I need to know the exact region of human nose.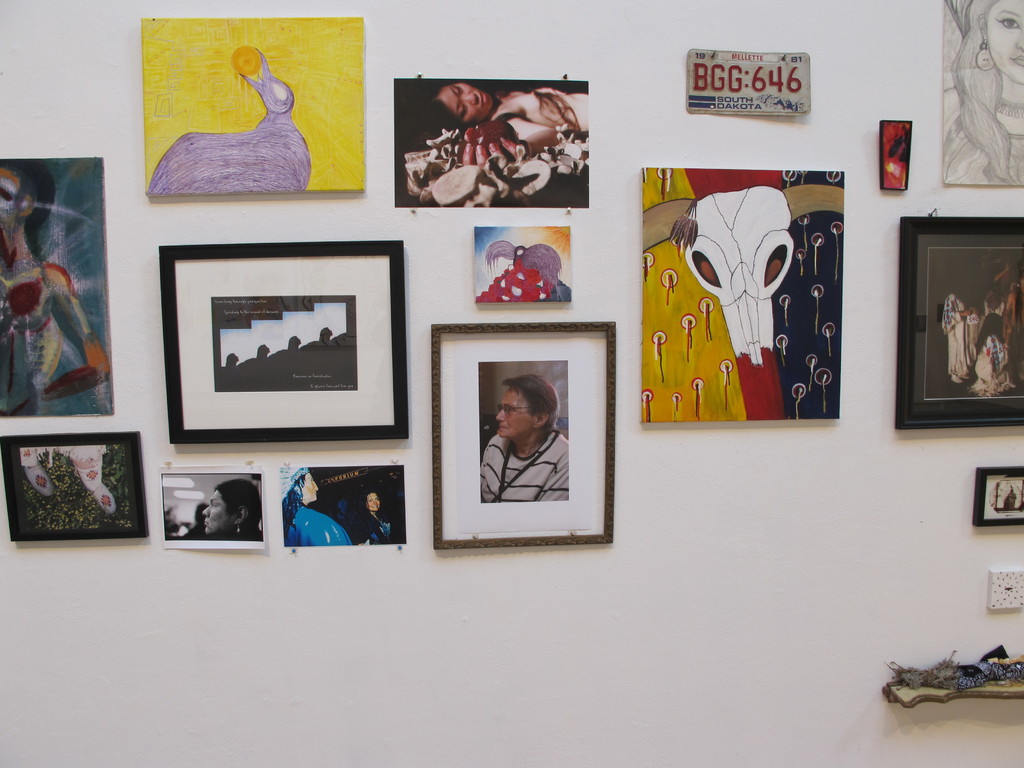
Region: BBox(373, 500, 377, 503).
